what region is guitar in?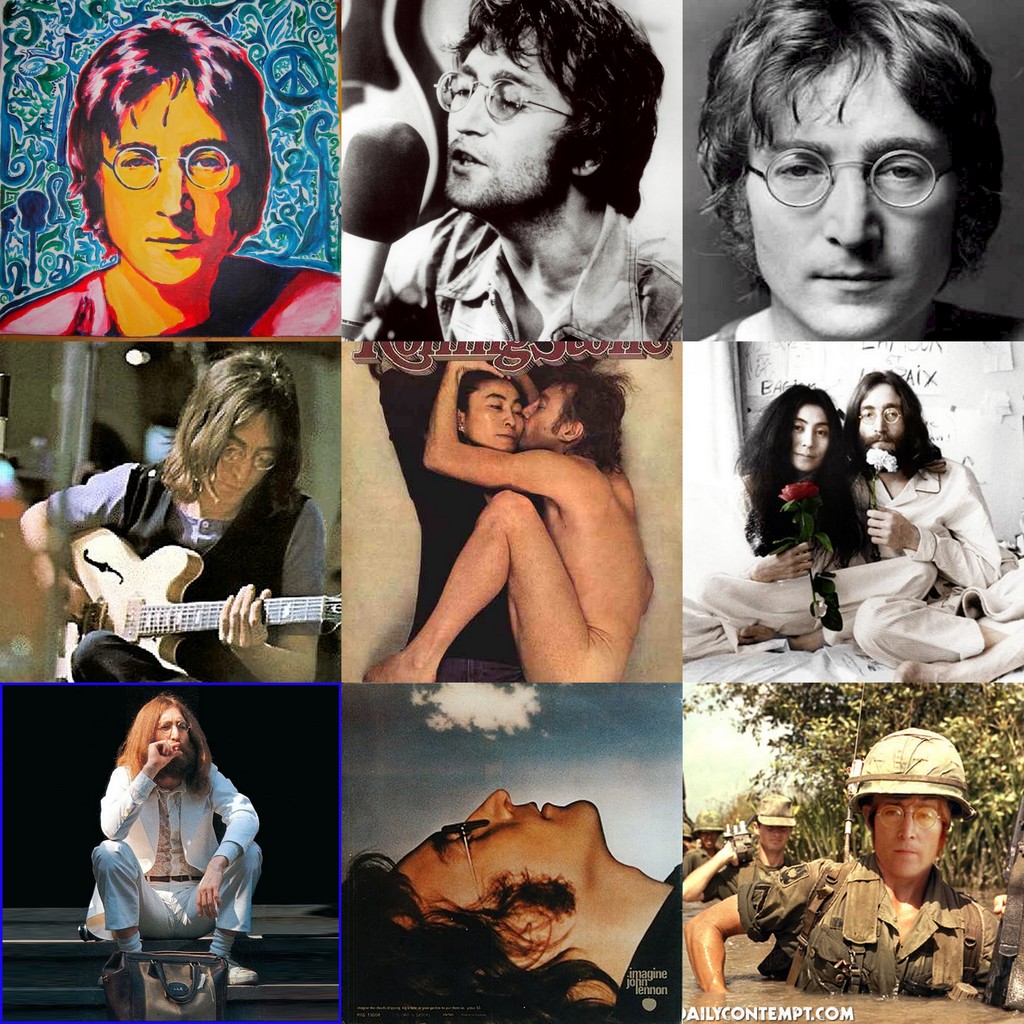
bbox=[49, 529, 340, 682].
